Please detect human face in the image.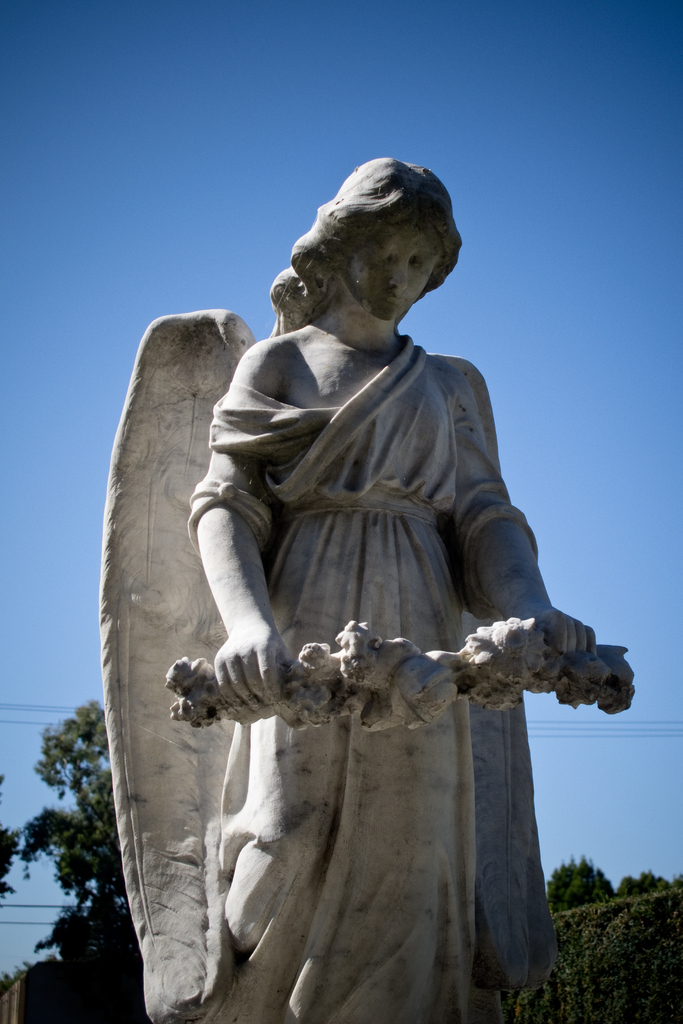
[x1=343, y1=197, x2=445, y2=318].
